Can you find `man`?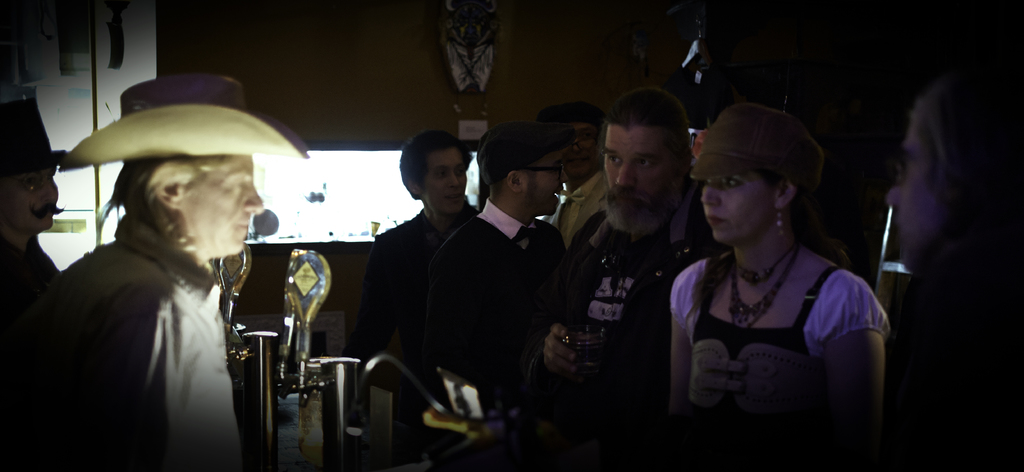
Yes, bounding box: [413, 122, 579, 412].
